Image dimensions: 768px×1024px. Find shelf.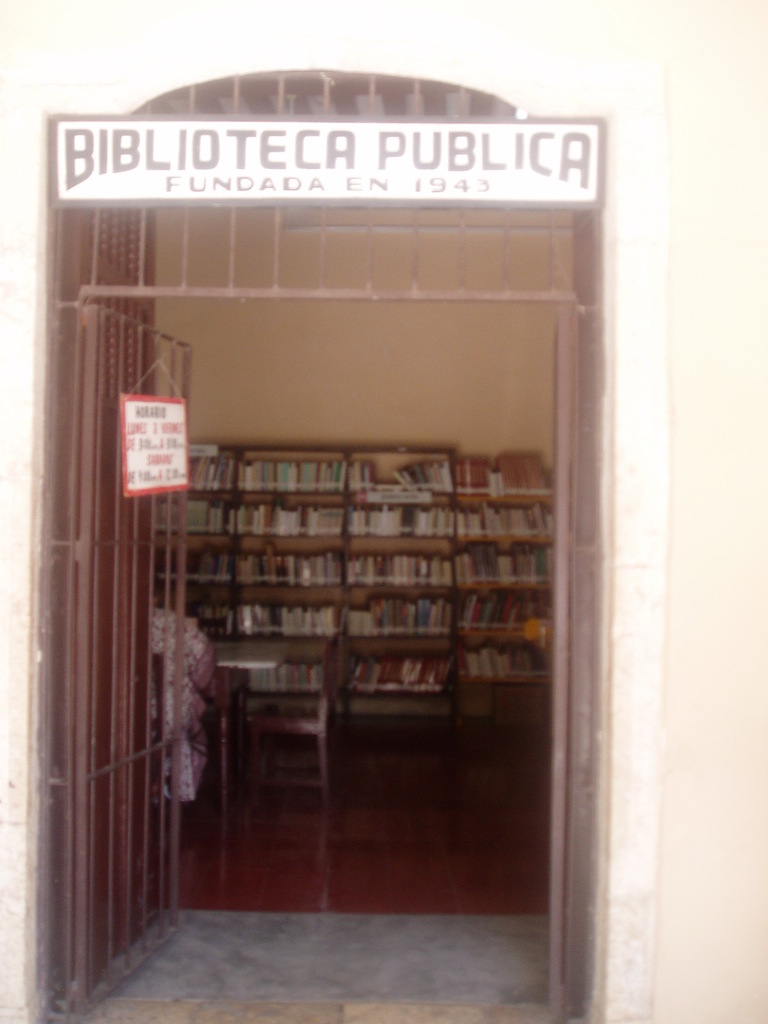
bbox=[148, 492, 227, 535].
